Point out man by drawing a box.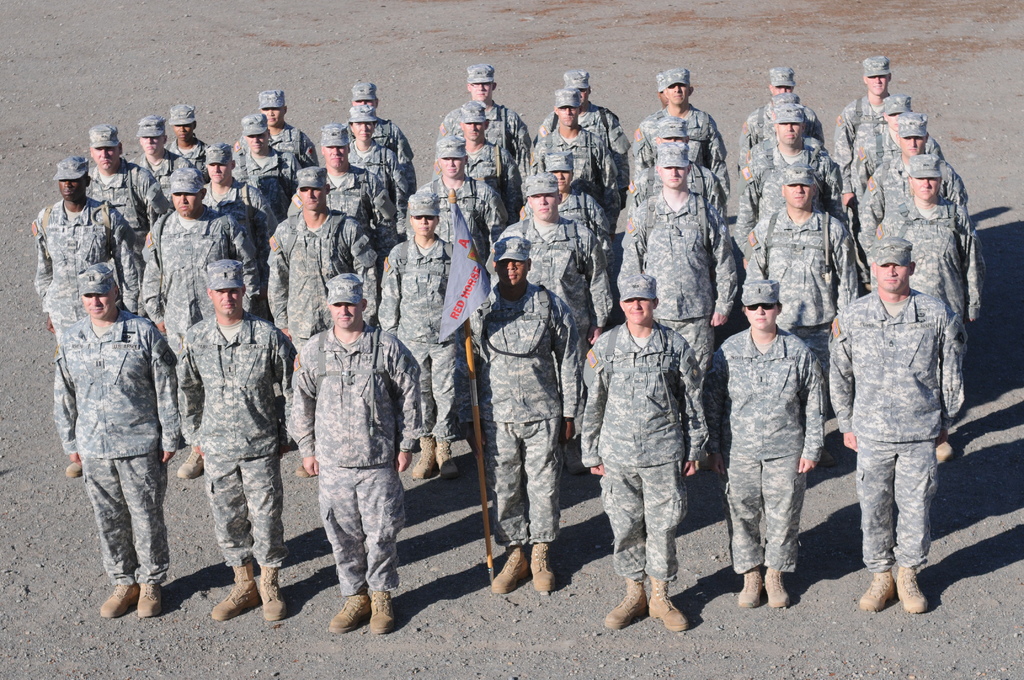
box=[467, 226, 585, 592].
